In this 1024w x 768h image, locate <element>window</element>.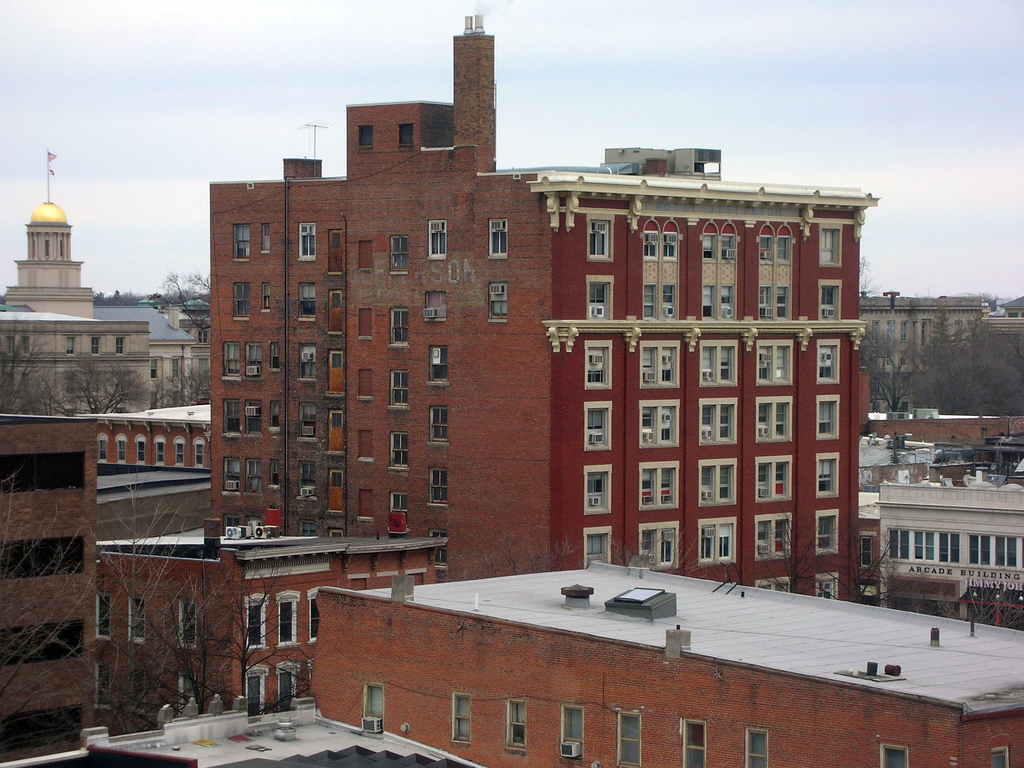
Bounding box: 388/495/408/523.
